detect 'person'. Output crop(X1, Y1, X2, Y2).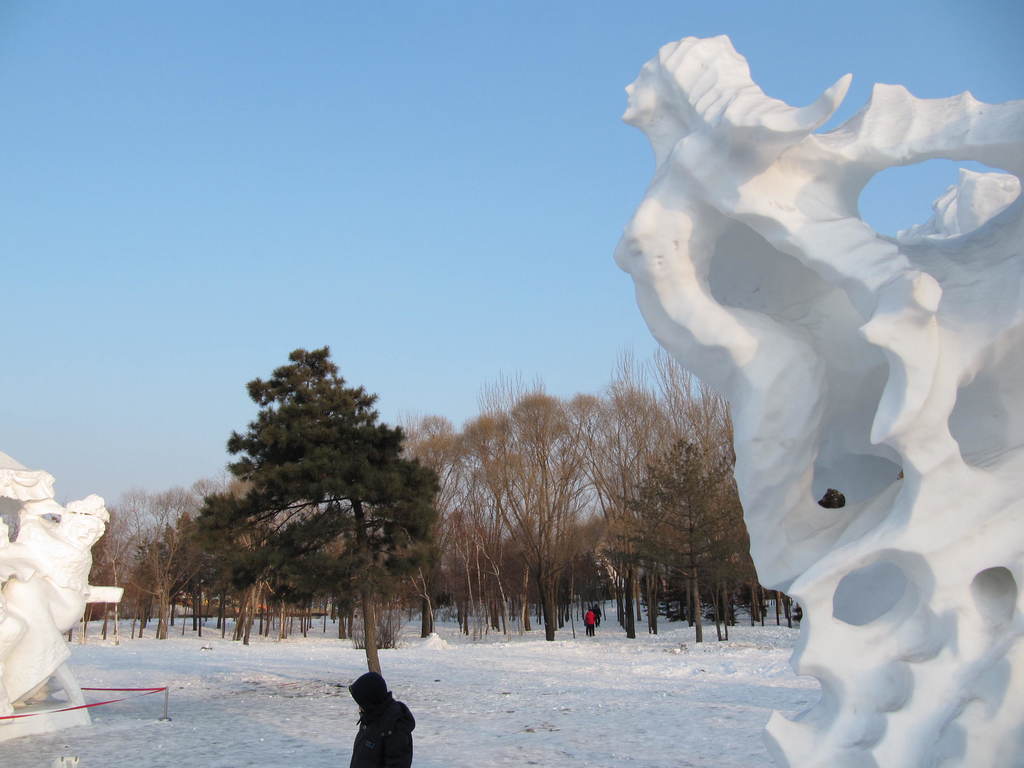
crop(586, 607, 595, 638).
